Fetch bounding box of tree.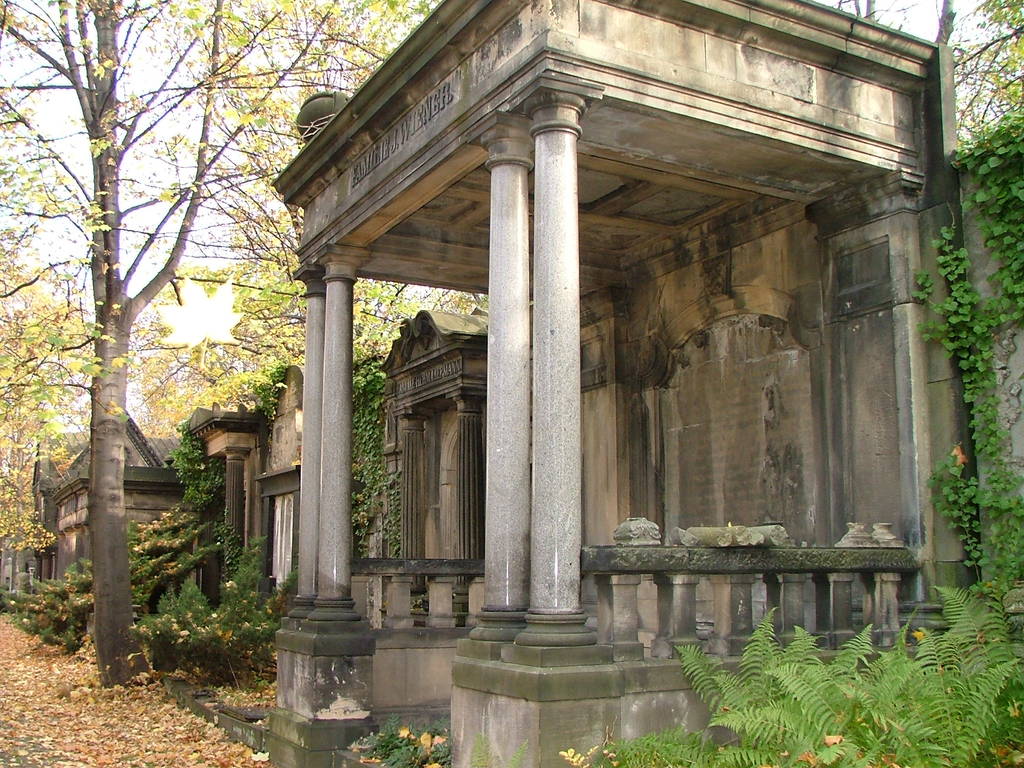
Bbox: bbox(842, 0, 1023, 141).
